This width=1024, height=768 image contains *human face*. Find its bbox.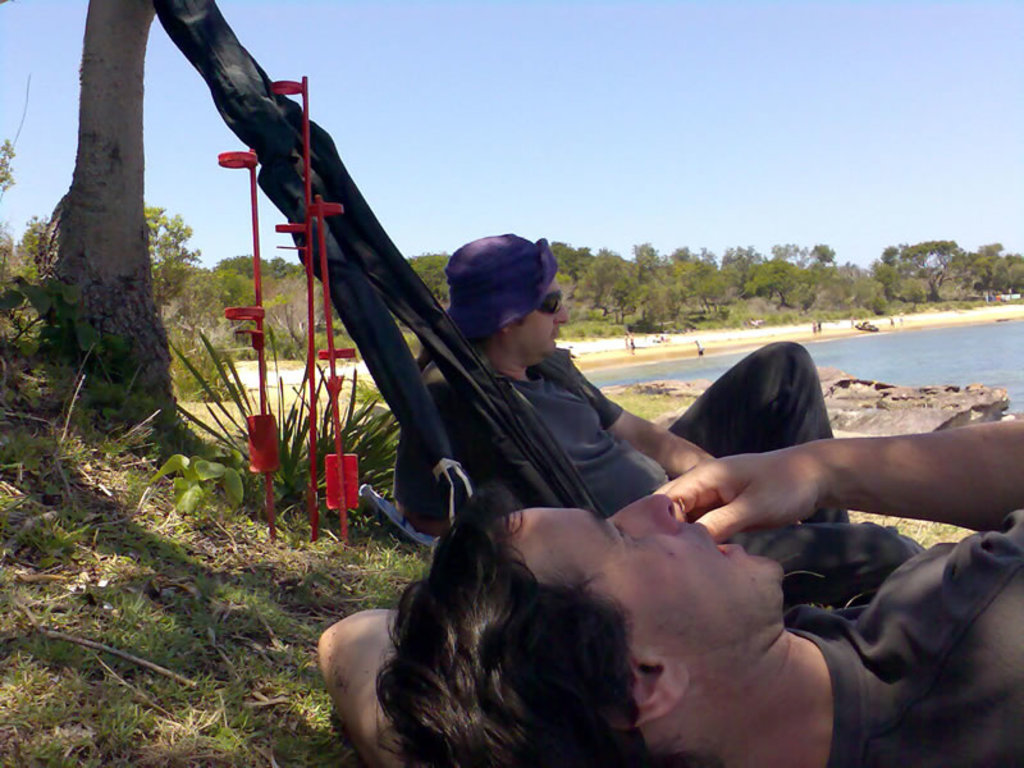
BBox(518, 280, 572, 361).
